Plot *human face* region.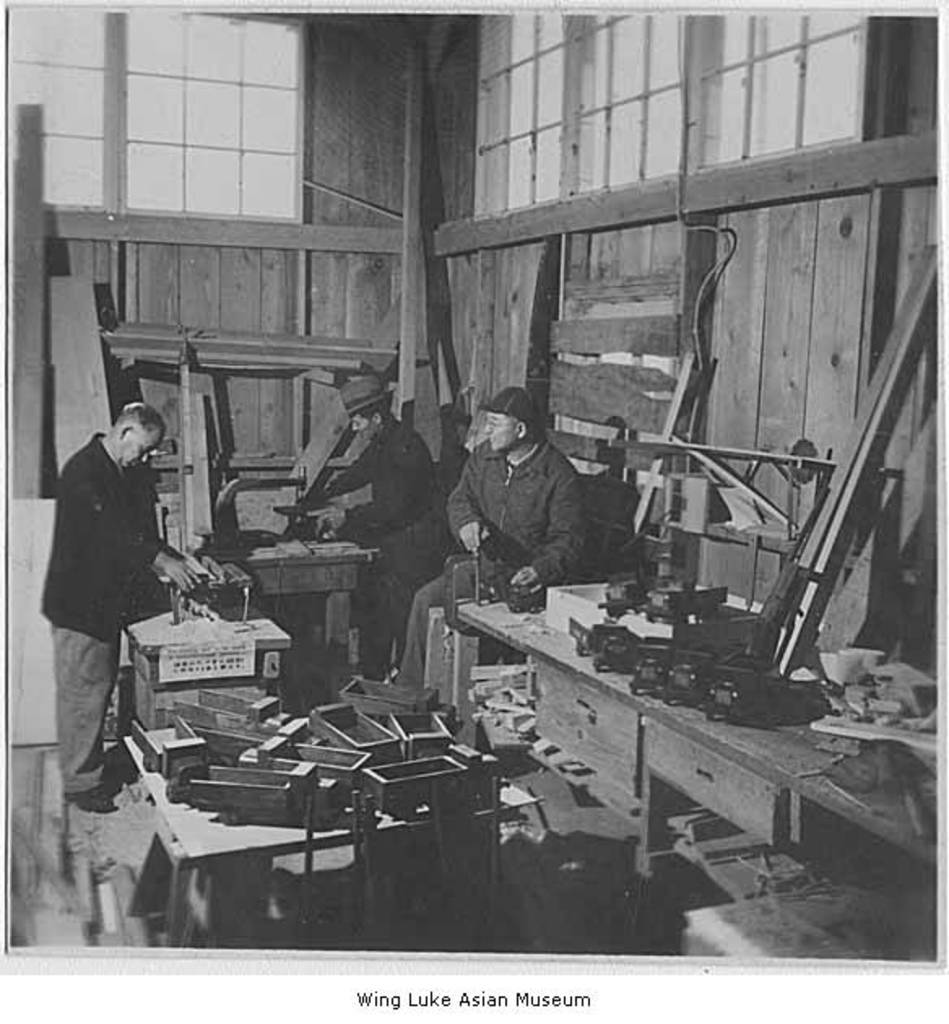
Plotted at 120/429/161/468.
